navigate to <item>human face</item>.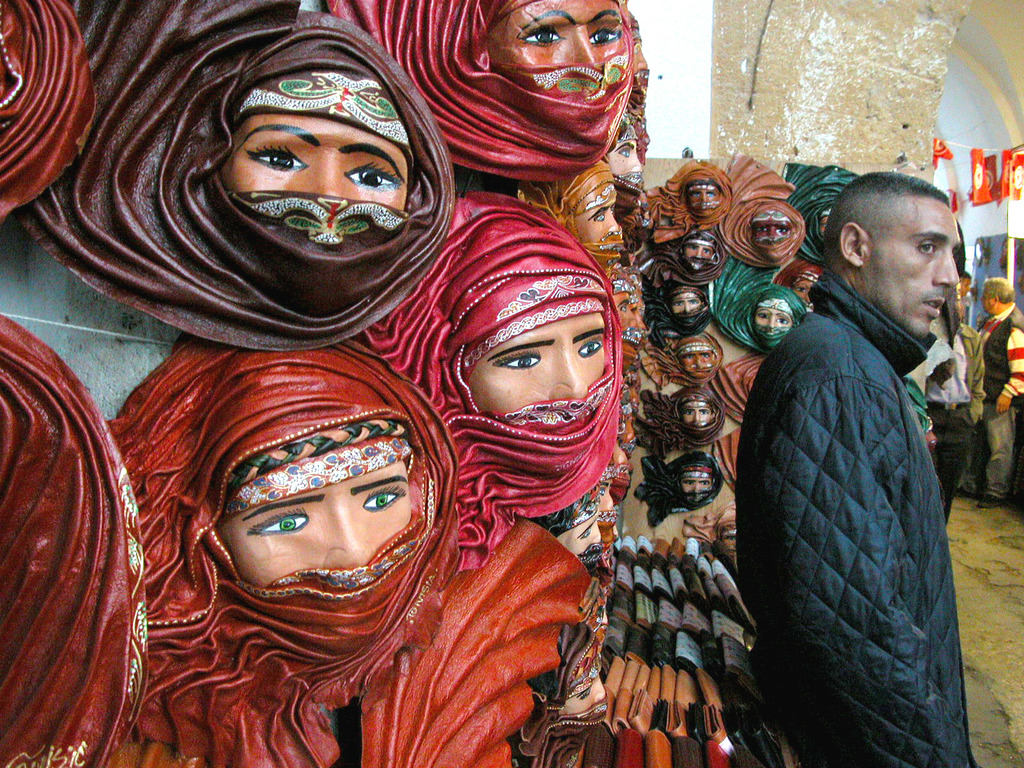
Navigation target: 682/244/712/260.
